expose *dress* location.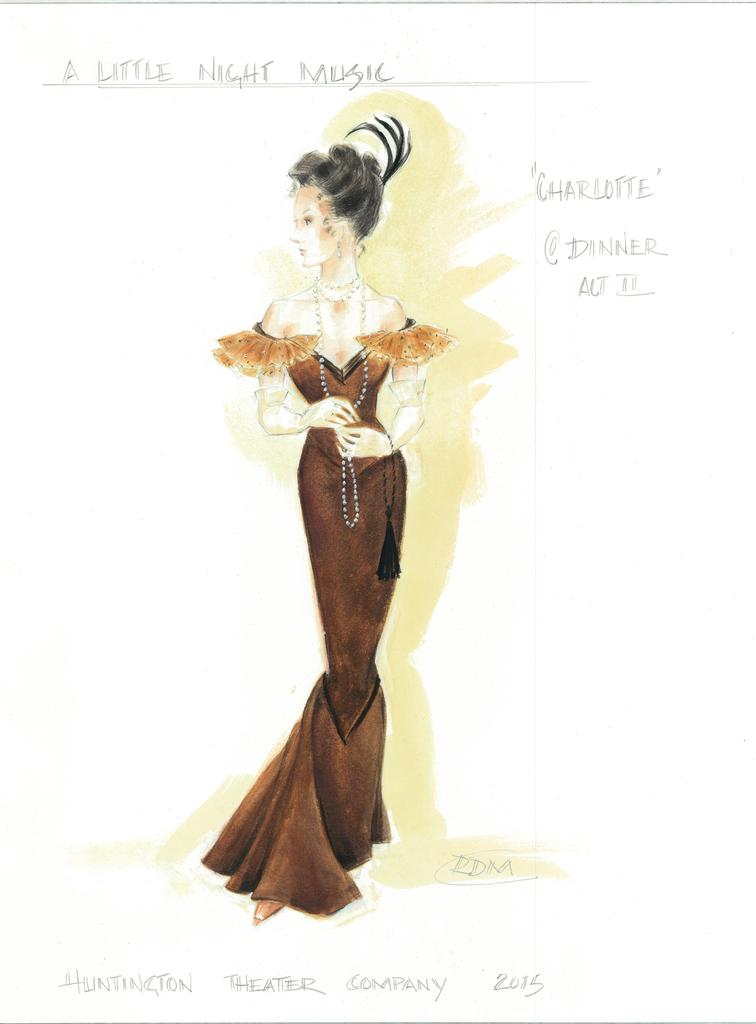
Exposed at 199 316 451 919.
